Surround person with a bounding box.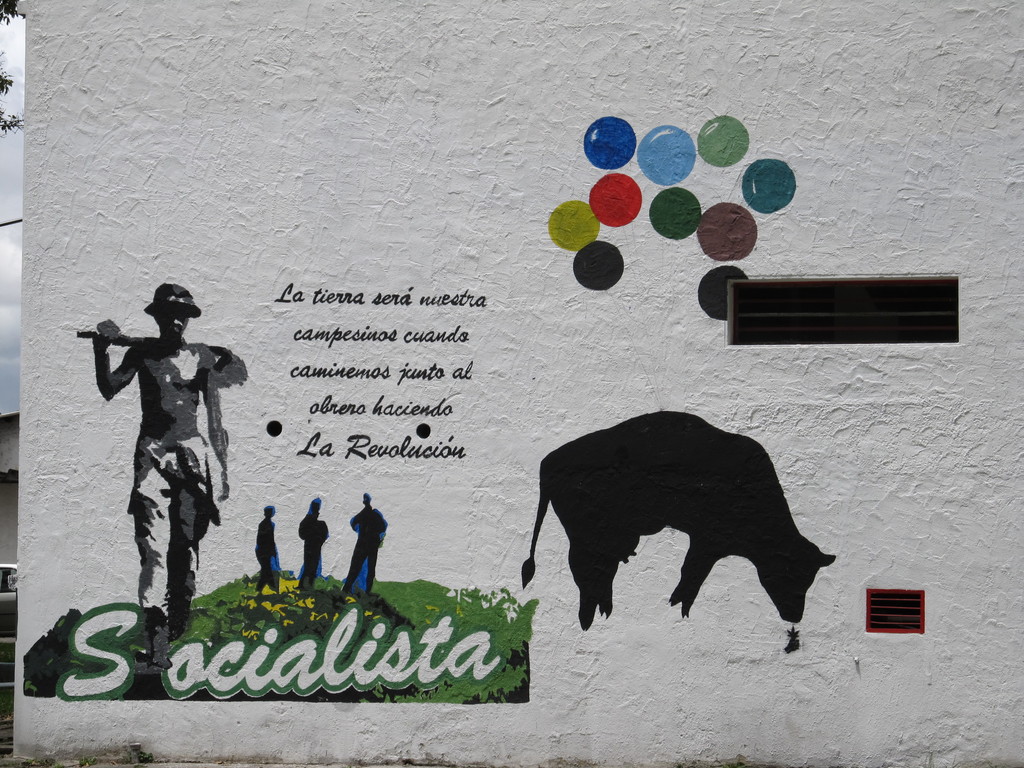
(340, 488, 388, 601).
